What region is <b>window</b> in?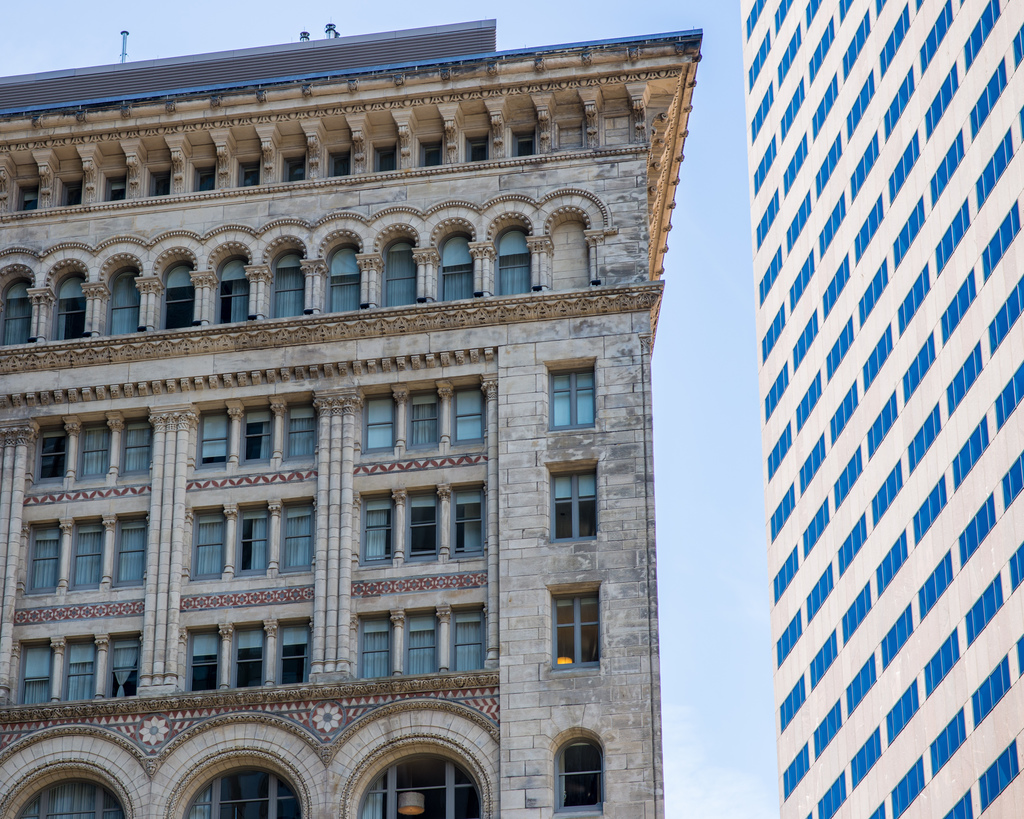
region(363, 620, 390, 676).
